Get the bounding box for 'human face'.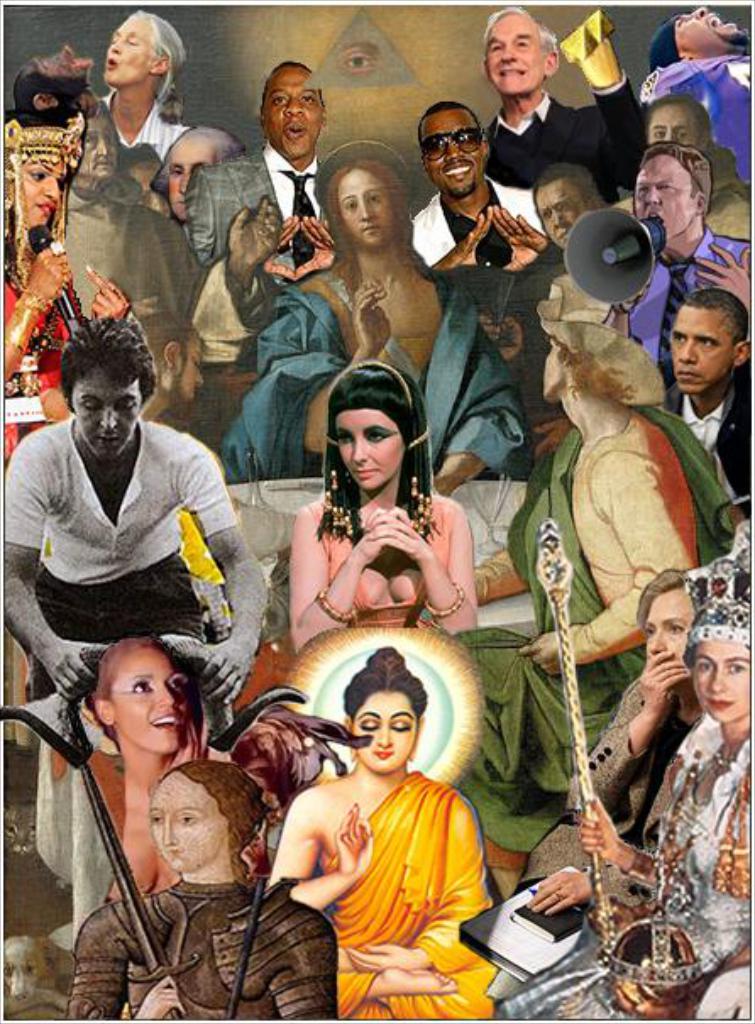
<box>635,149,692,240</box>.
